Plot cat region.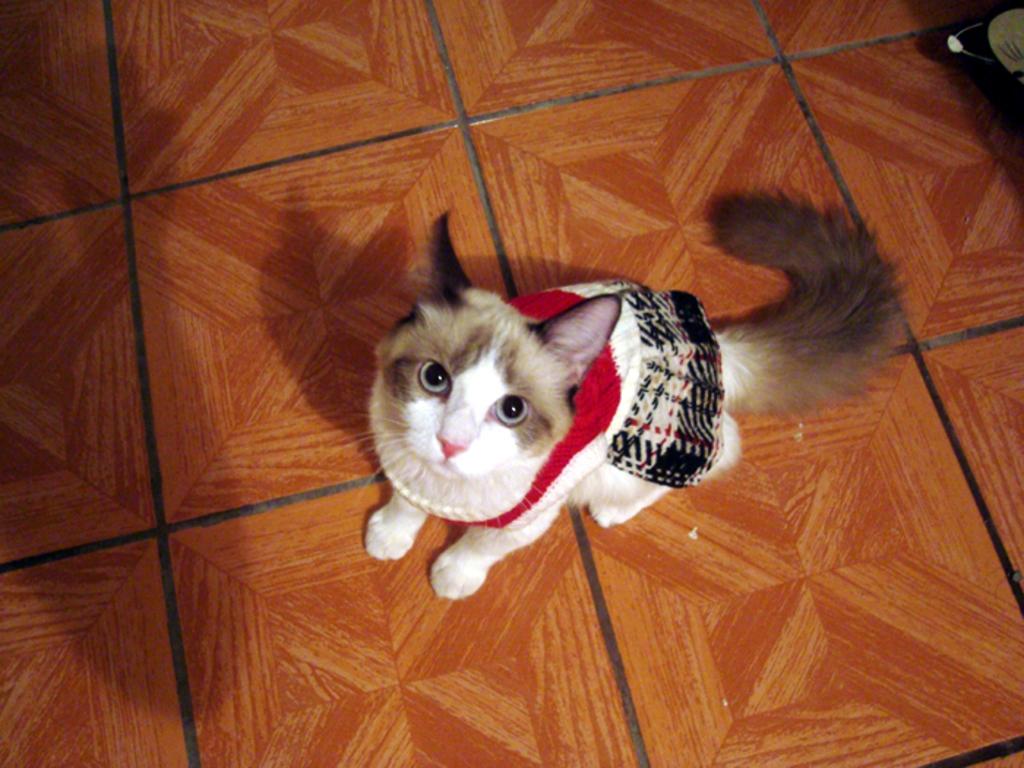
Plotted at 361,202,906,604.
